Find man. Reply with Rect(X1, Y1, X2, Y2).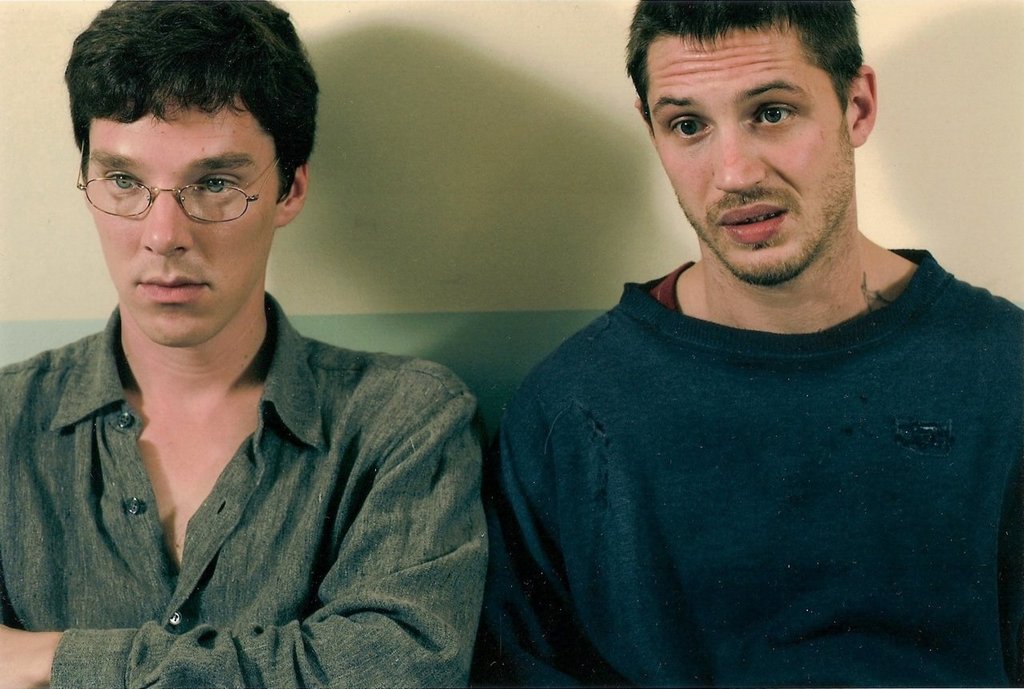
Rect(0, 0, 484, 688).
